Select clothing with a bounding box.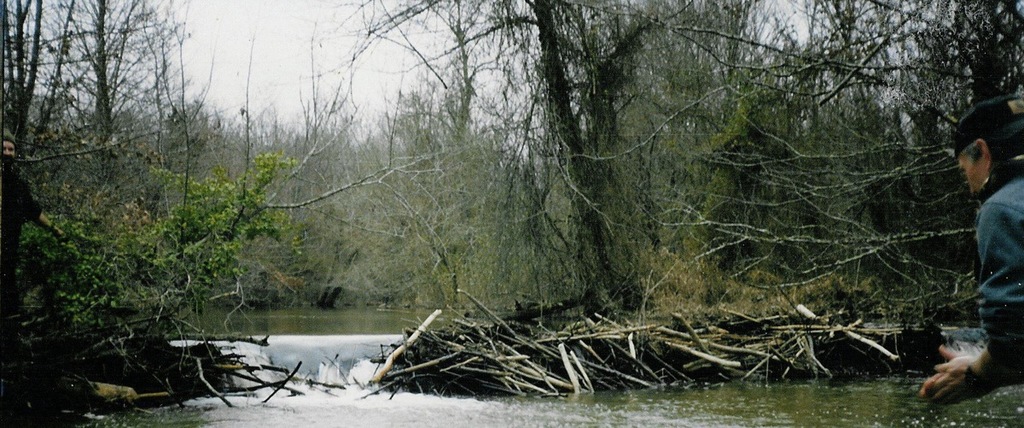
0, 168, 41, 310.
